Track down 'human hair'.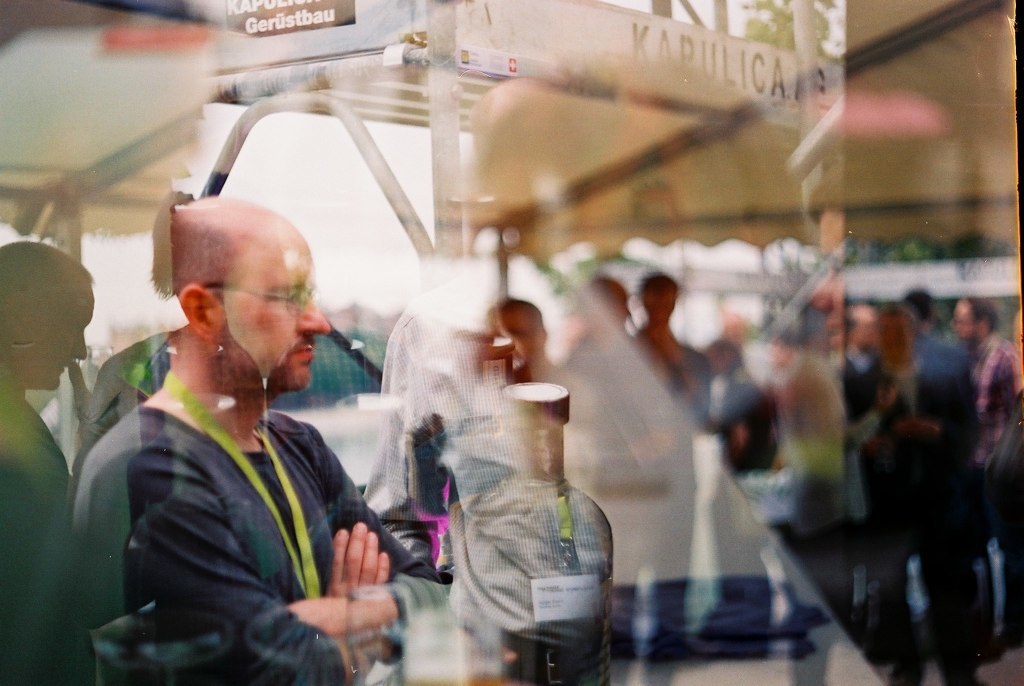
Tracked to (0,239,106,327).
